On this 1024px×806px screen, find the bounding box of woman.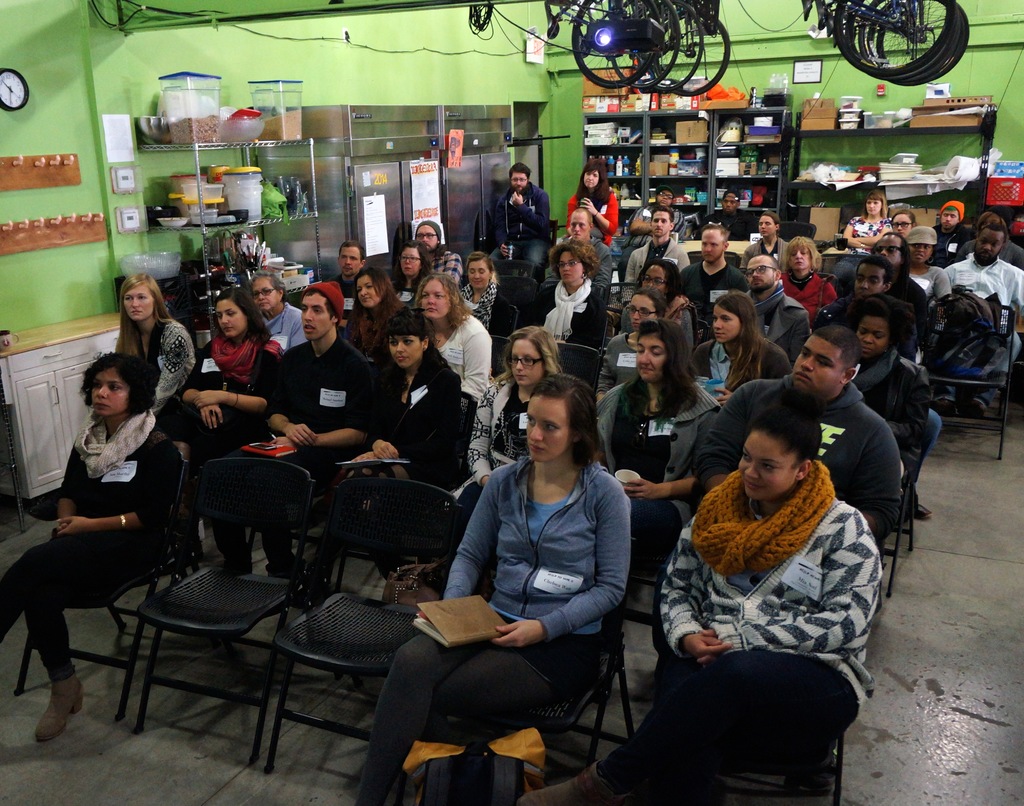
Bounding box: {"x1": 343, "y1": 266, "x2": 412, "y2": 366}.
